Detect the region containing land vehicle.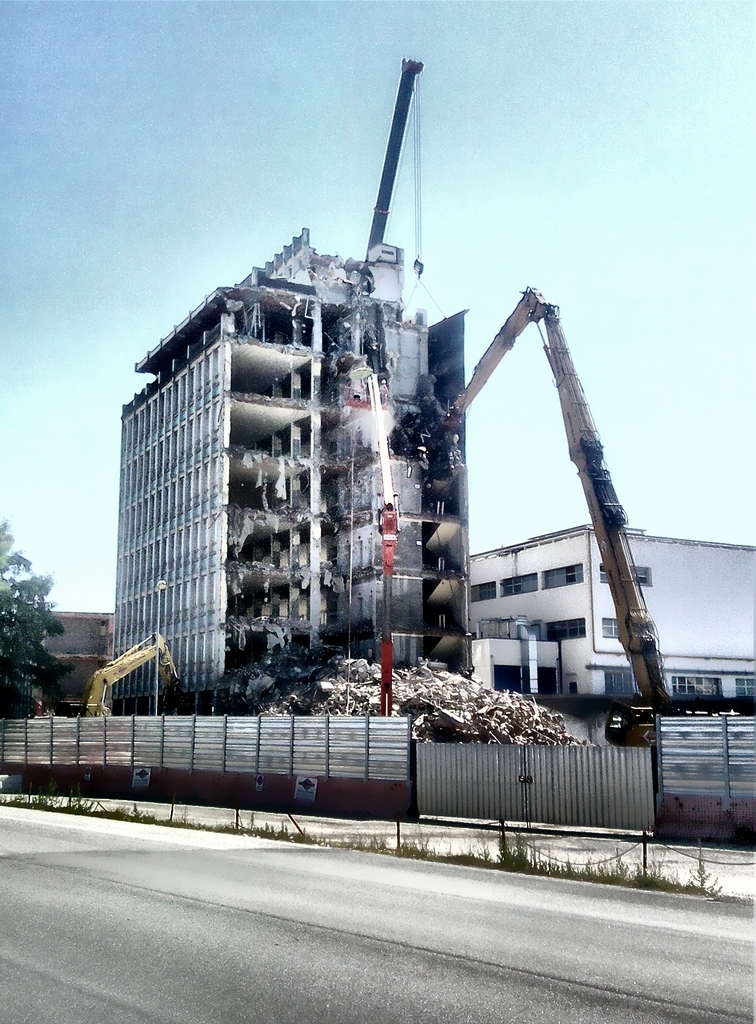
BBox(449, 285, 755, 837).
